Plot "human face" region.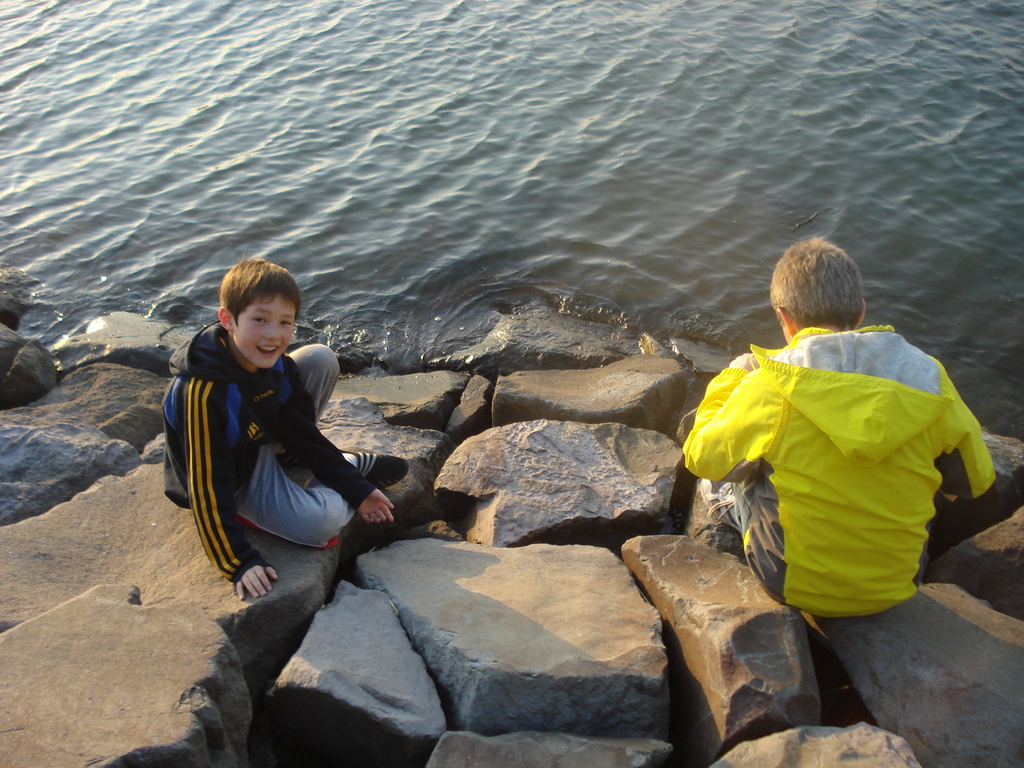
Plotted at 237 294 297 372.
